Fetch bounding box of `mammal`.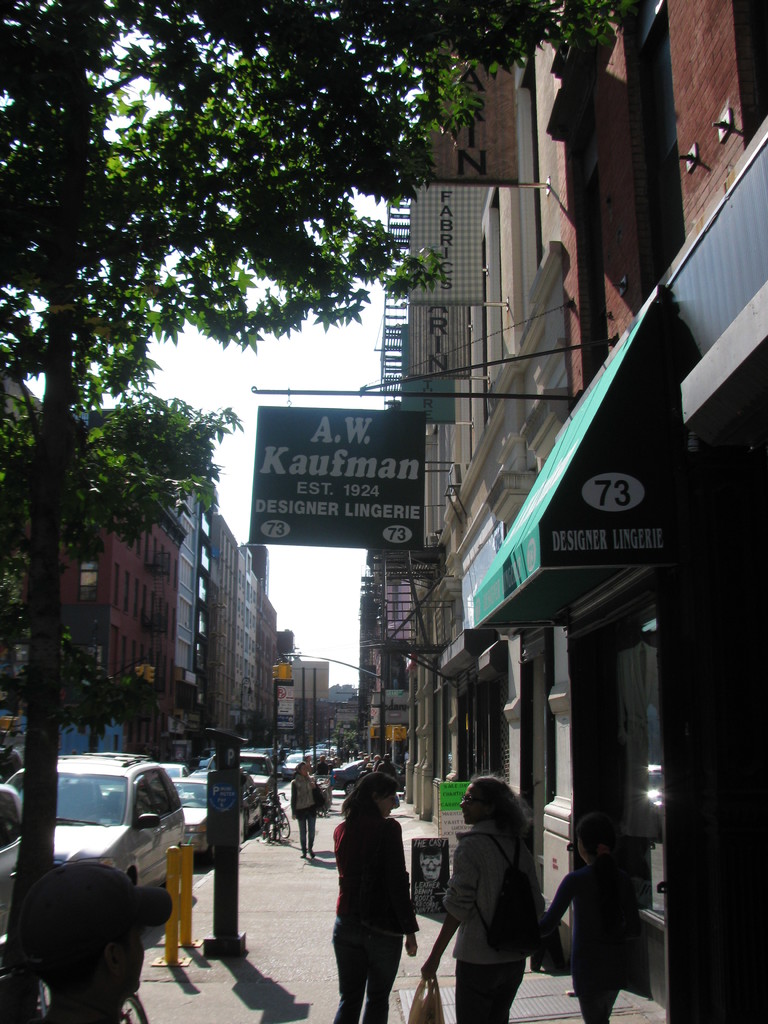
Bbox: box(356, 763, 366, 775).
